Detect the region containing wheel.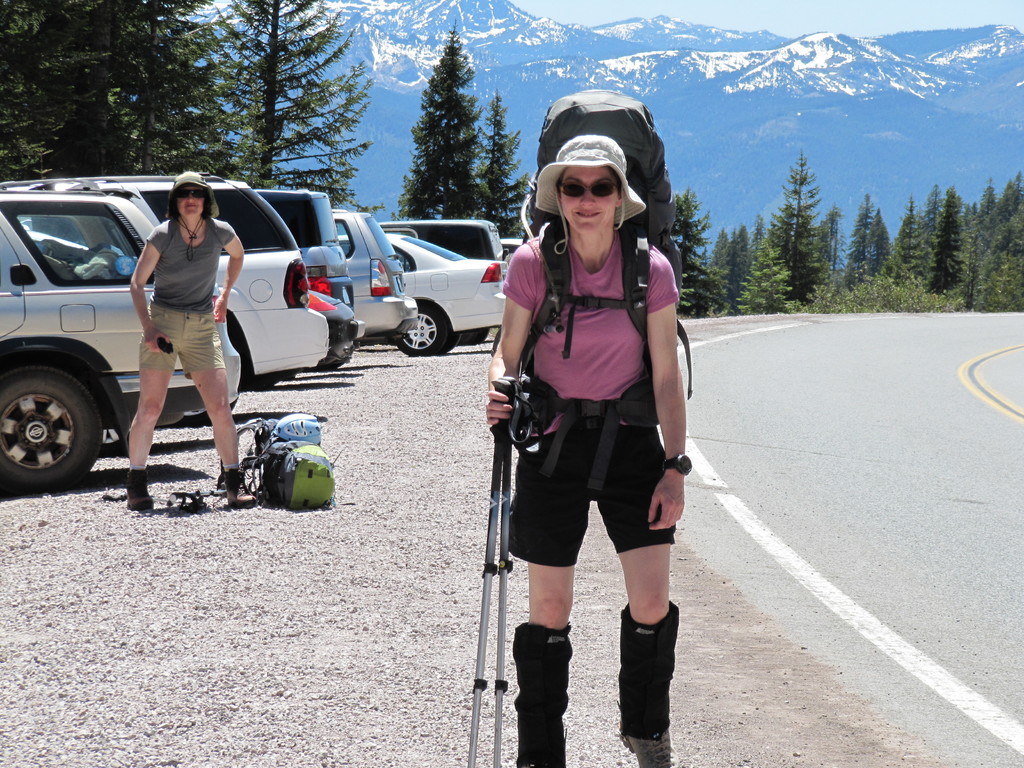
l=396, t=303, r=447, b=355.
